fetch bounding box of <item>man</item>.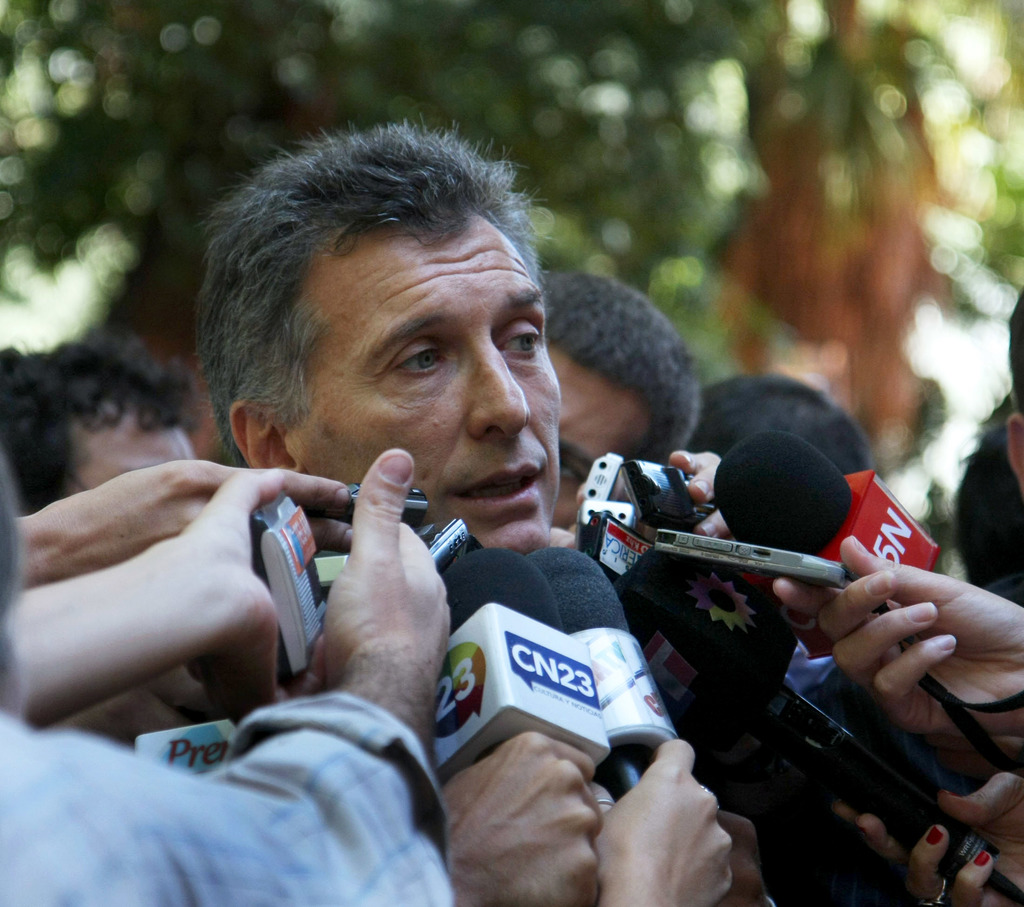
Bbox: (0,447,461,906).
